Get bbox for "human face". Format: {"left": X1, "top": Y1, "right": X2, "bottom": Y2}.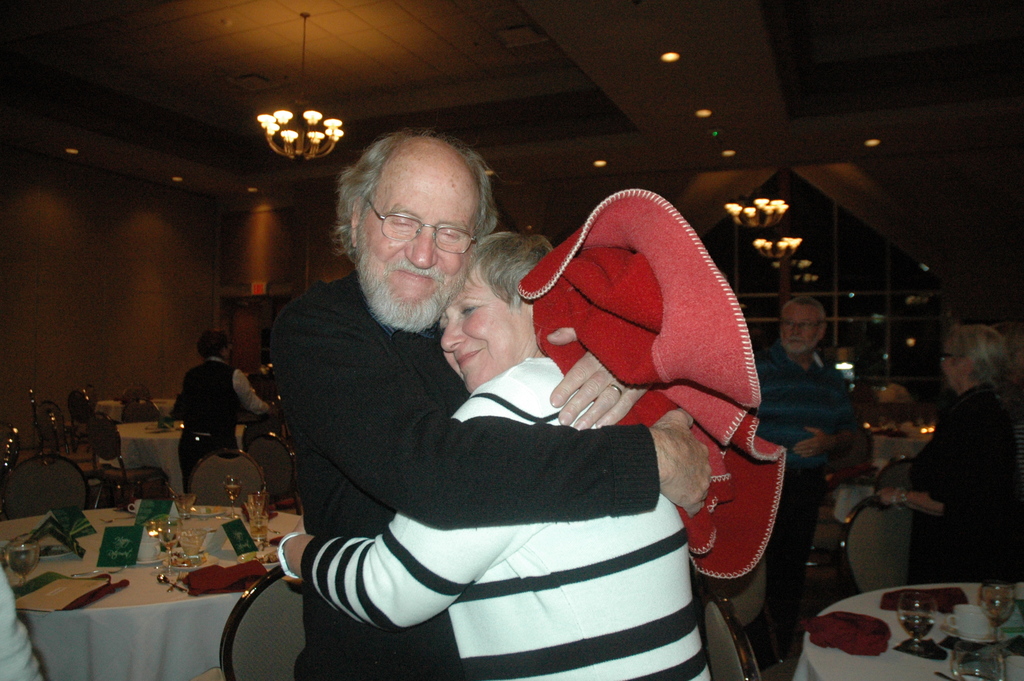
{"left": 351, "top": 156, "right": 479, "bottom": 334}.
